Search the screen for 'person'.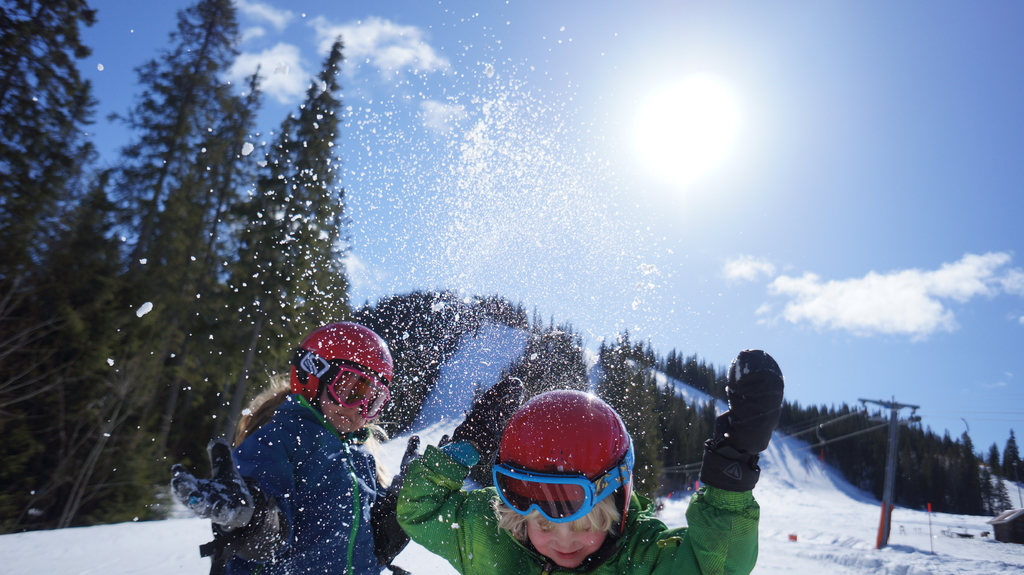
Found at box=[397, 351, 787, 574].
